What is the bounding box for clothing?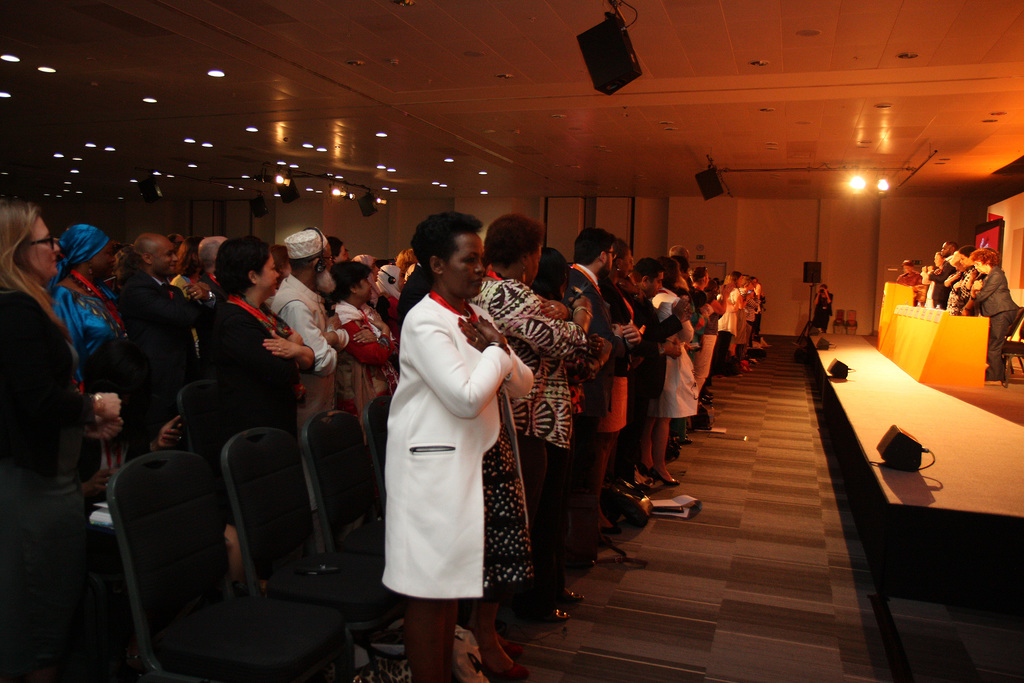
(left=102, top=254, right=207, bottom=434).
